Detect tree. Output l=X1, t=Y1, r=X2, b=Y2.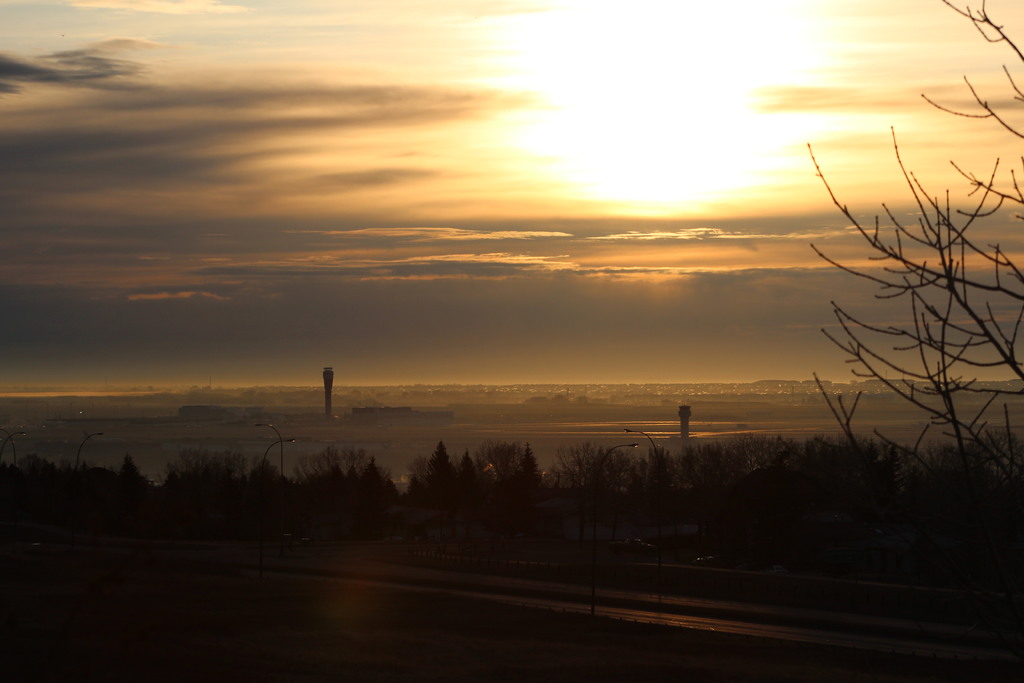
l=419, t=439, r=458, b=499.
